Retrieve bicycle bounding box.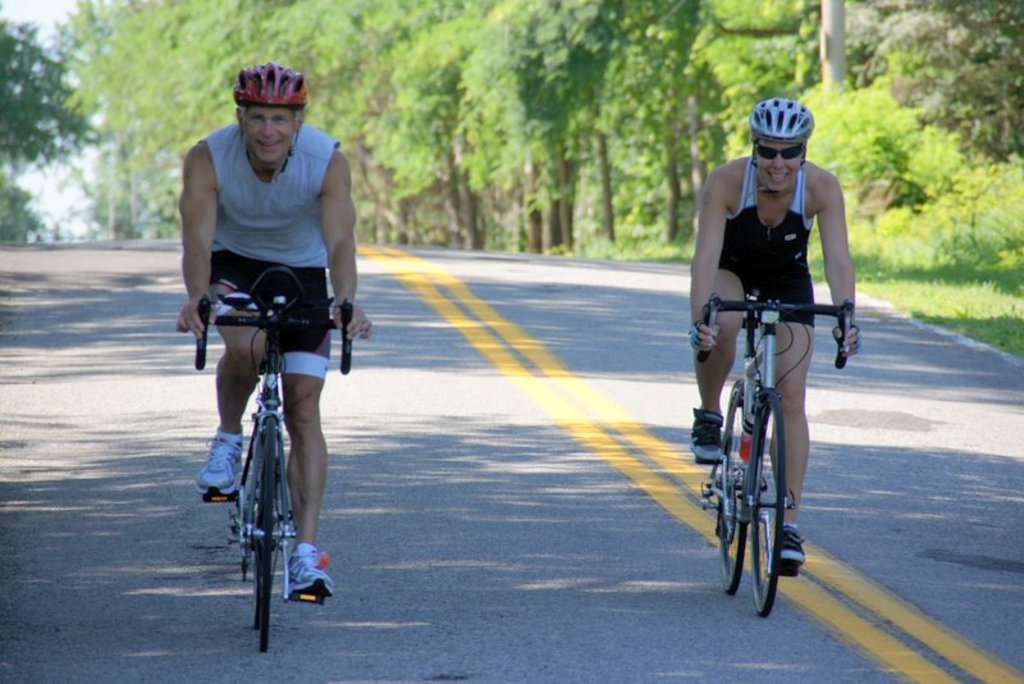
Bounding box: 195,265,355,649.
